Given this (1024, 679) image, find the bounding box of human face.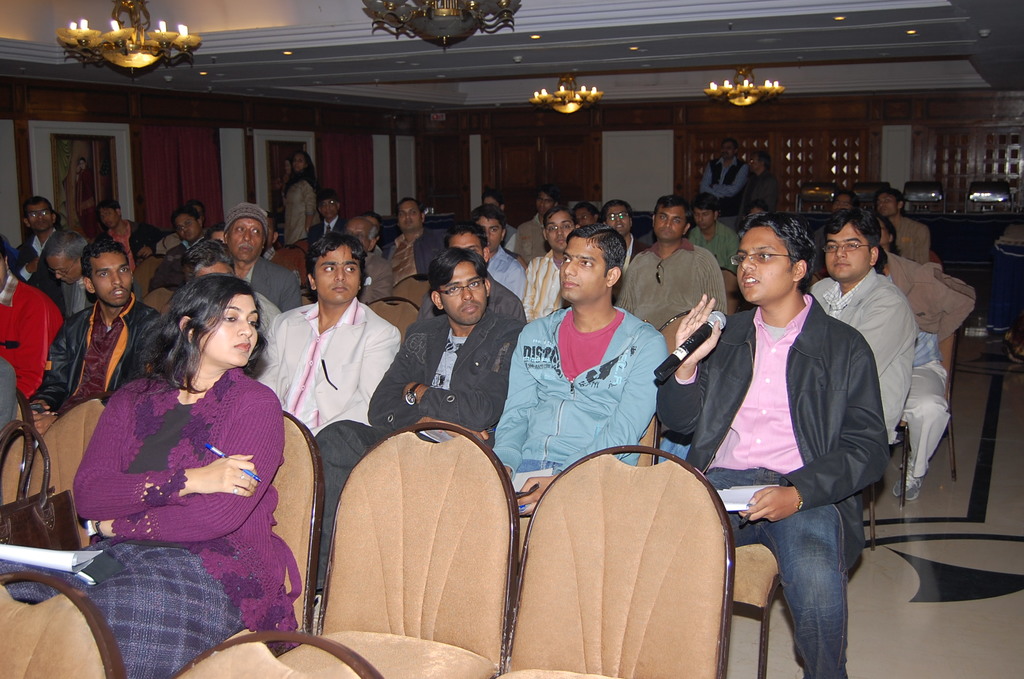
crop(227, 215, 262, 262).
